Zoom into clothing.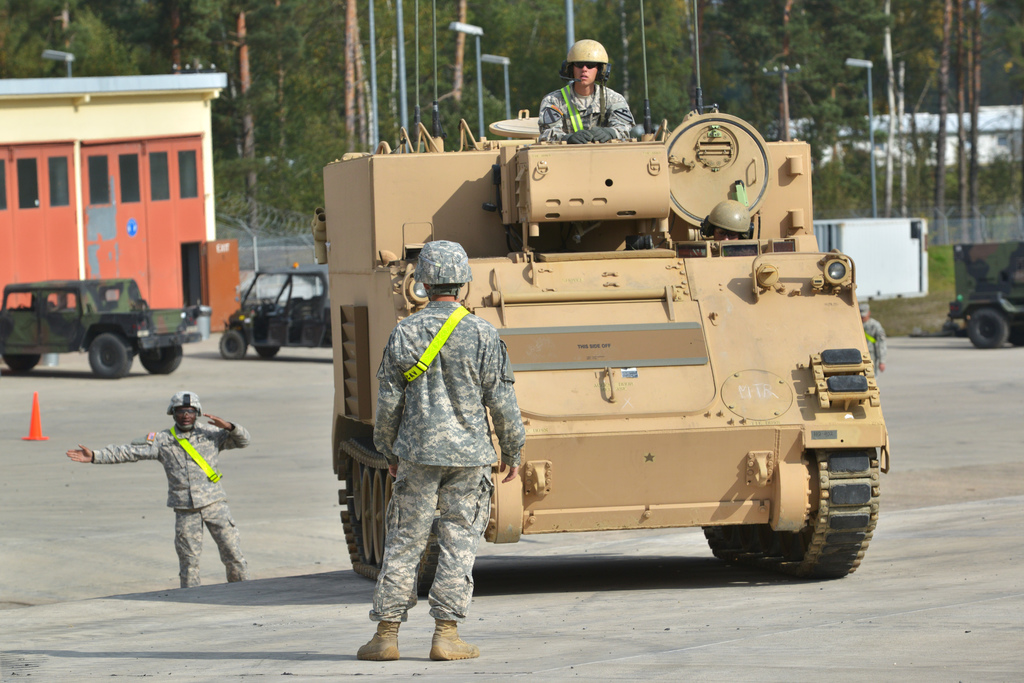
Zoom target: bbox=(367, 466, 492, 622).
